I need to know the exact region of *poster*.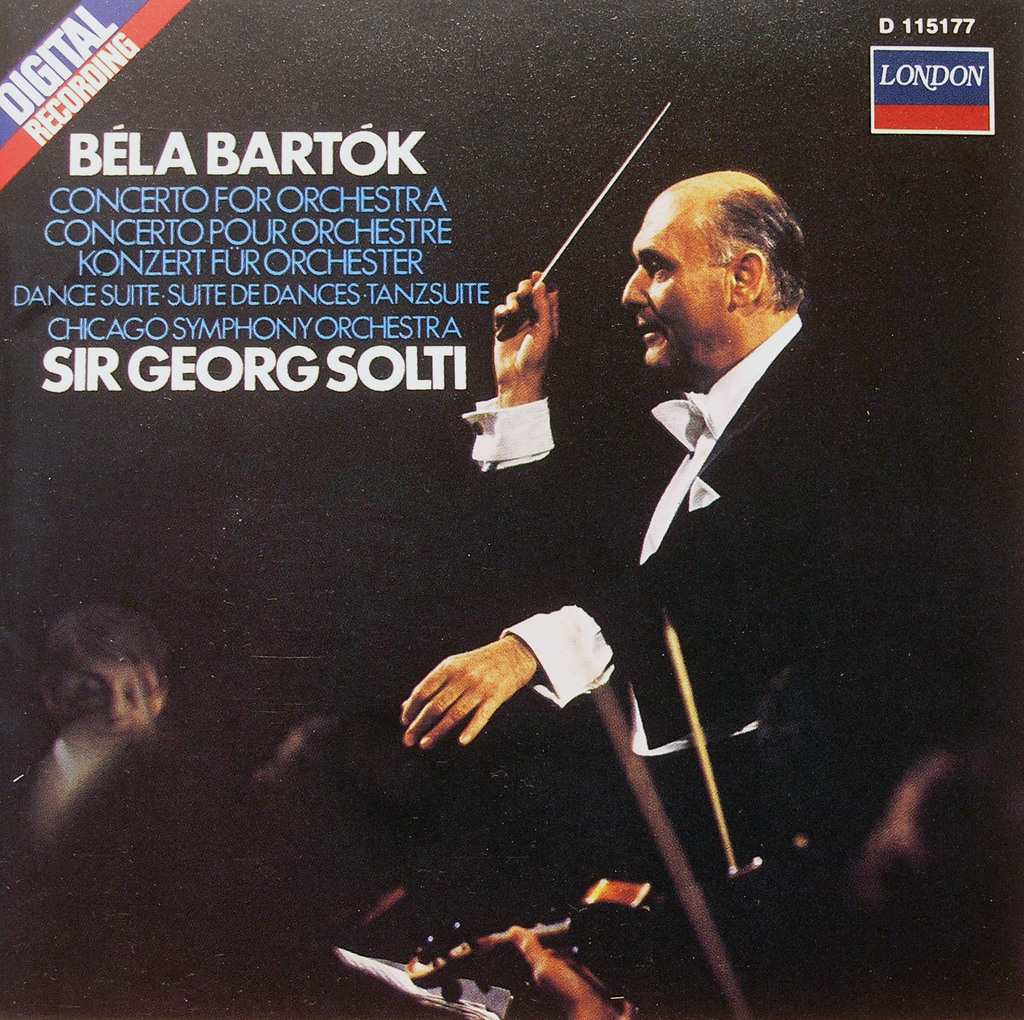
Region: x1=5 y1=0 x2=1012 y2=1019.
